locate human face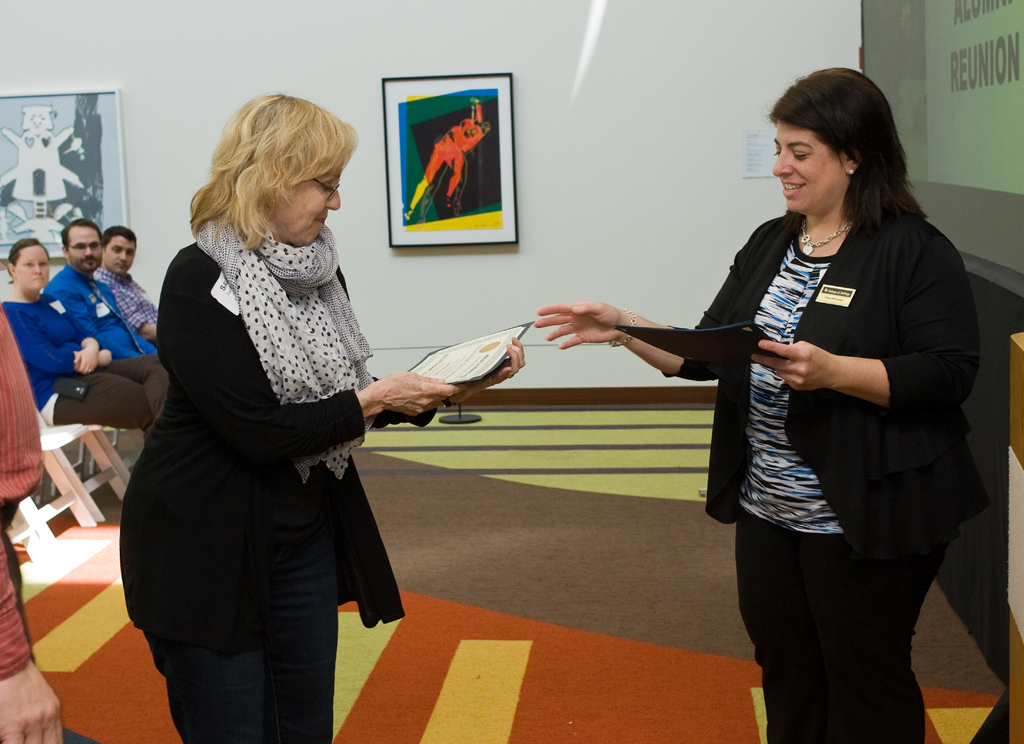
pyautogui.locateOnScreen(11, 243, 52, 295)
